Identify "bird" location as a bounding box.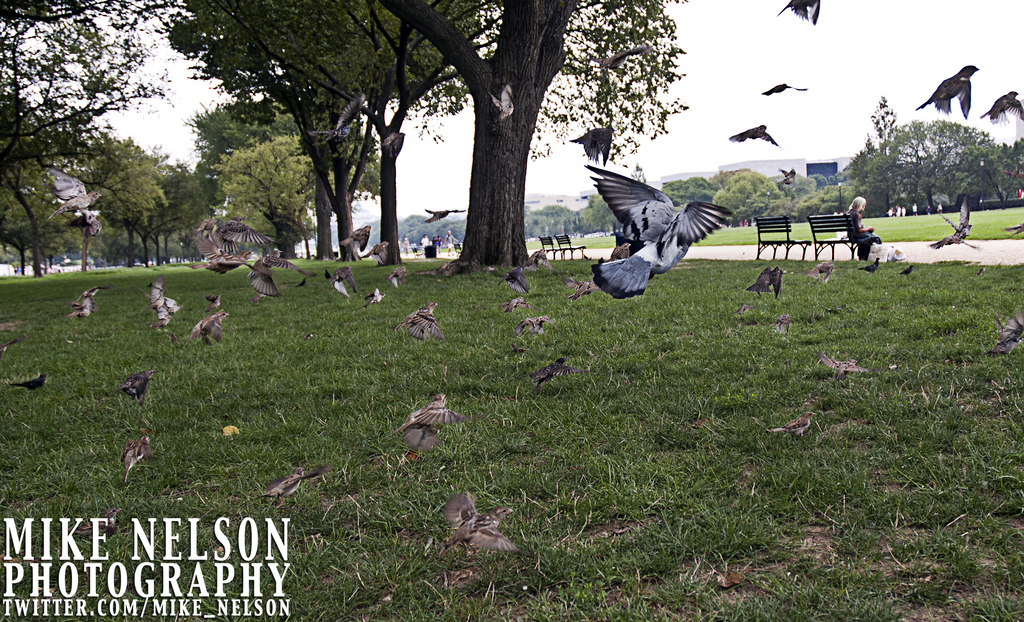
bbox=(1, 327, 26, 341).
